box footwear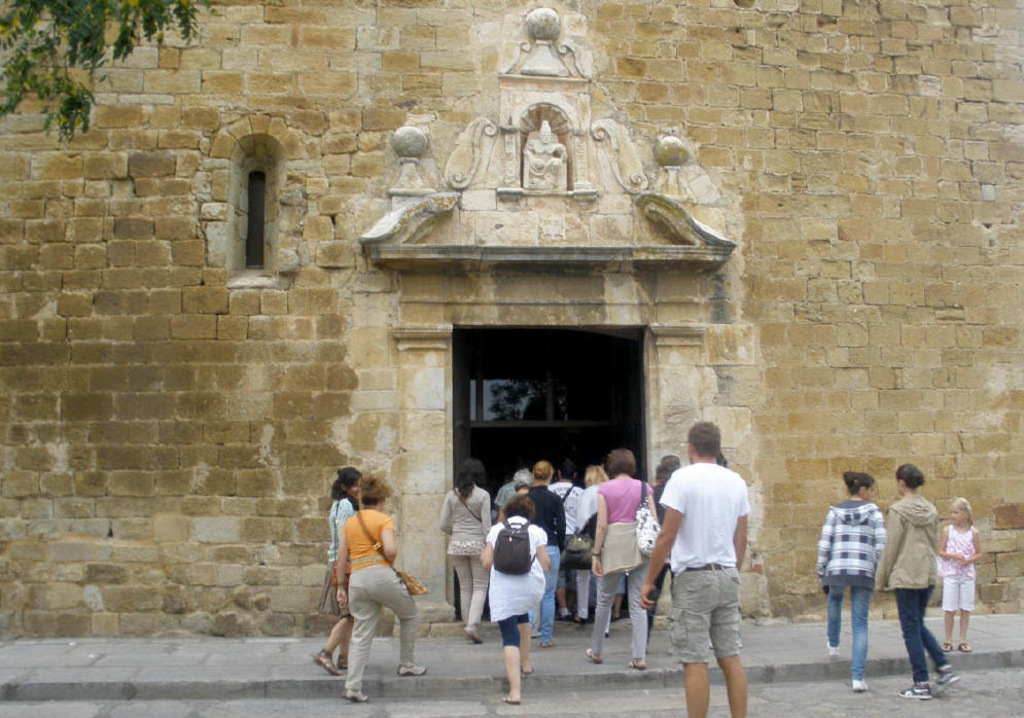
<bbox>399, 663, 427, 676</bbox>
